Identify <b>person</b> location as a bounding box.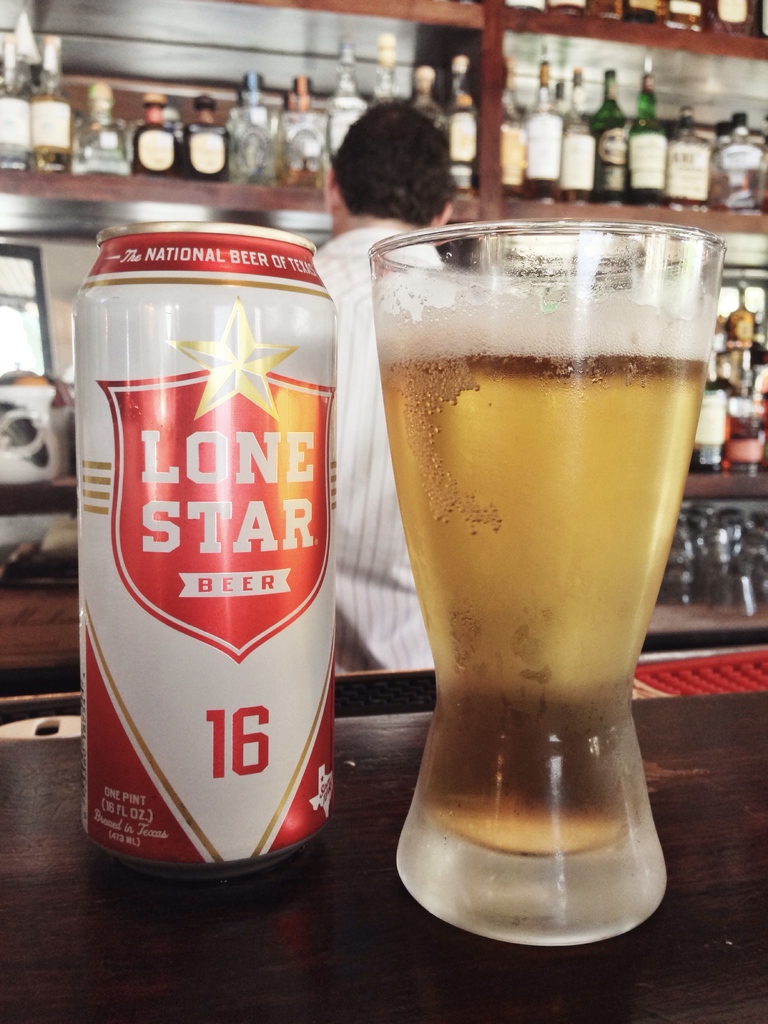
rect(278, 93, 495, 684).
